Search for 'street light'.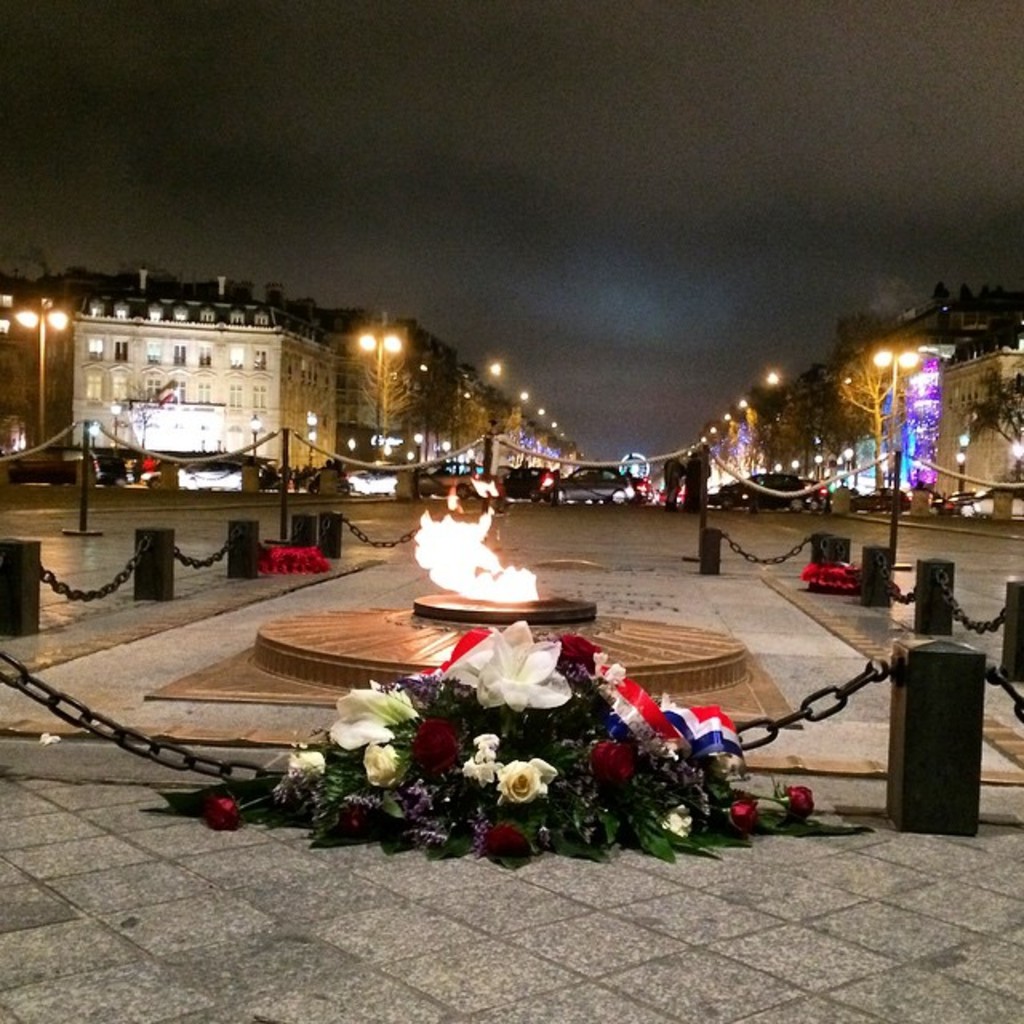
Found at (110,400,122,451).
